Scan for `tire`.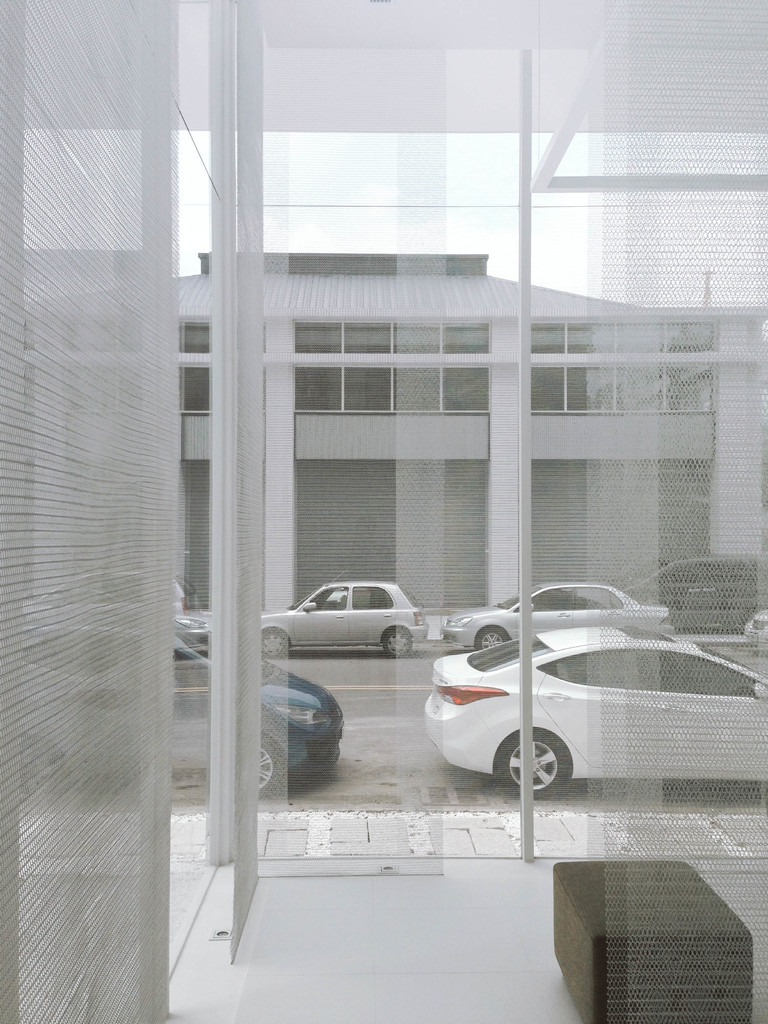
Scan result: left=262, top=628, right=288, bottom=660.
